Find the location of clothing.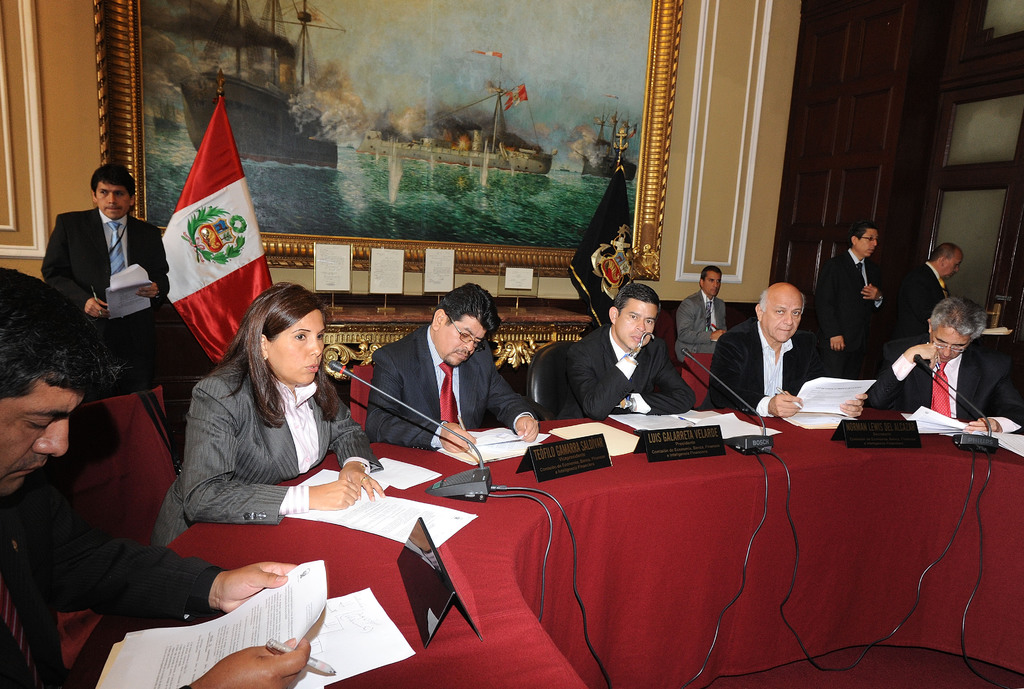
Location: locate(36, 204, 169, 363).
